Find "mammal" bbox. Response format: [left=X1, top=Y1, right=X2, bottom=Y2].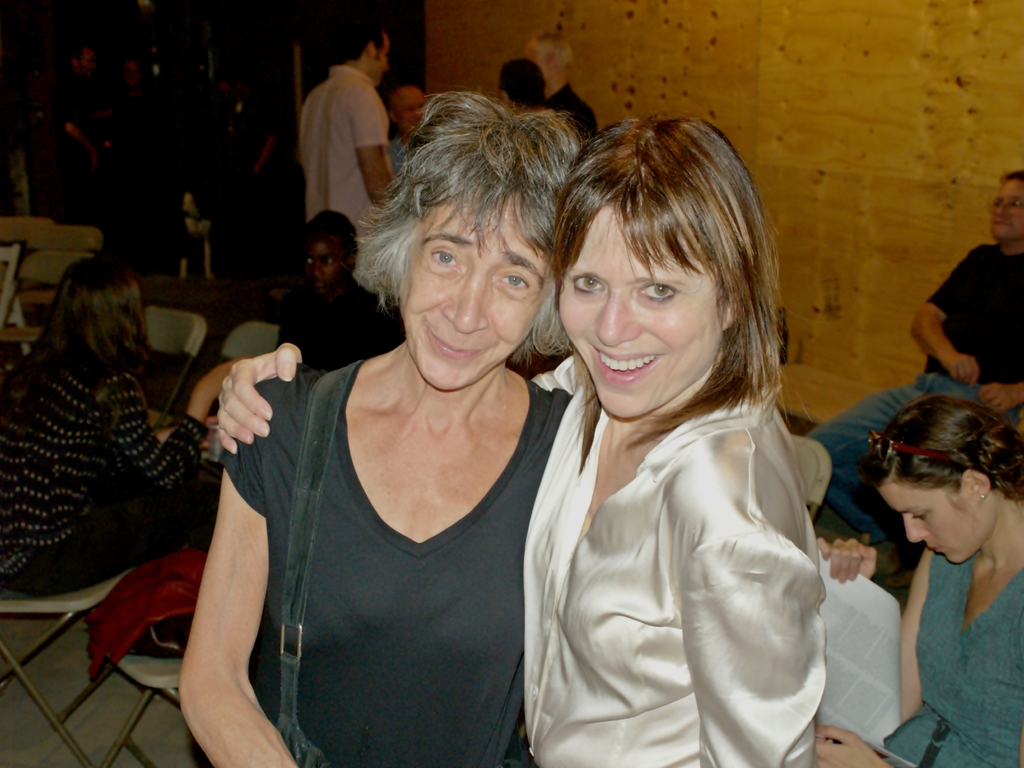
[left=547, top=90, right=592, bottom=142].
